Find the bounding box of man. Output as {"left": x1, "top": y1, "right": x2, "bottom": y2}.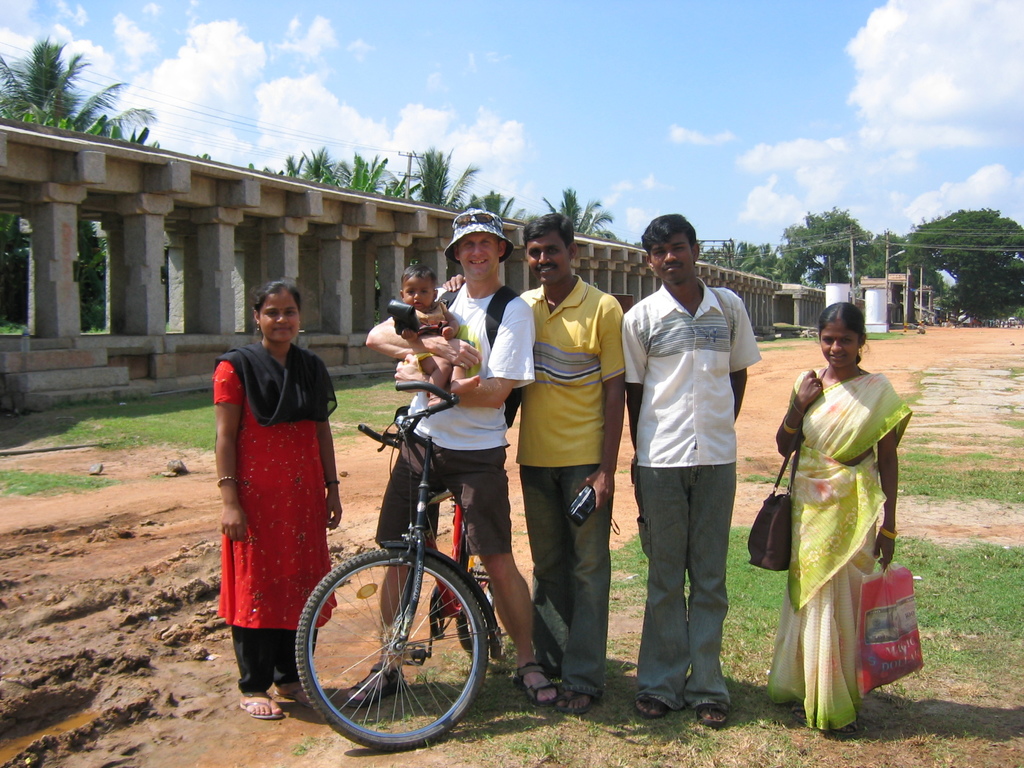
{"left": 511, "top": 214, "right": 625, "bottom": 717}.
